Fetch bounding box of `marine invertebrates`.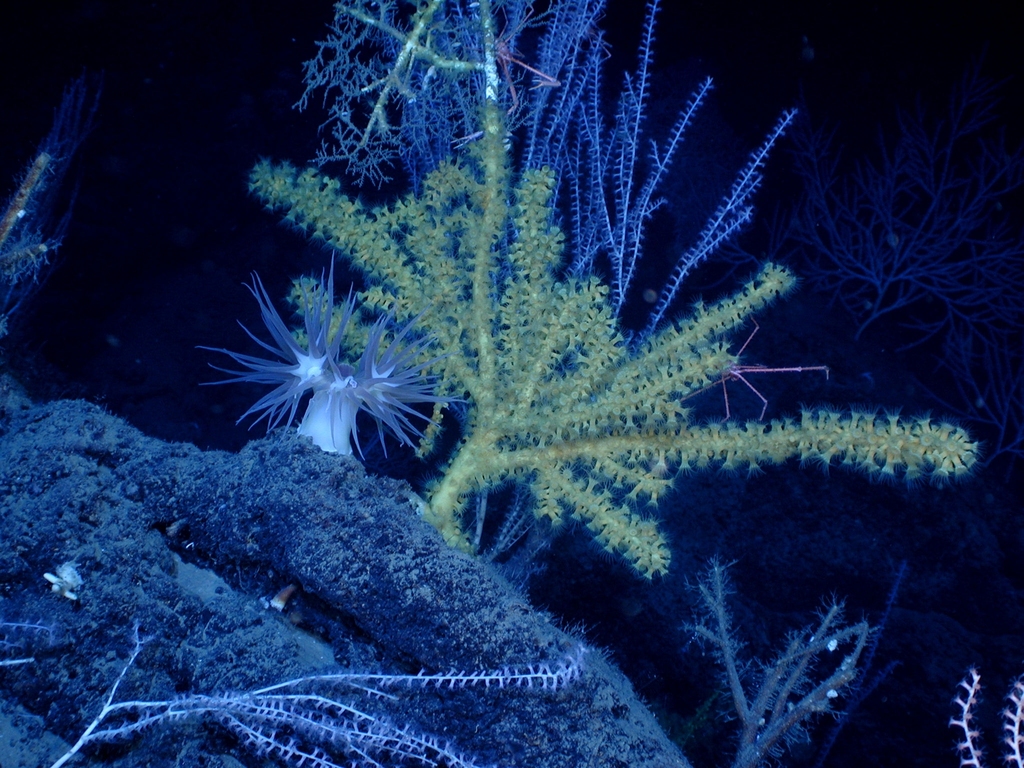
Bbox: rect(788, 103, 1023, 423).
